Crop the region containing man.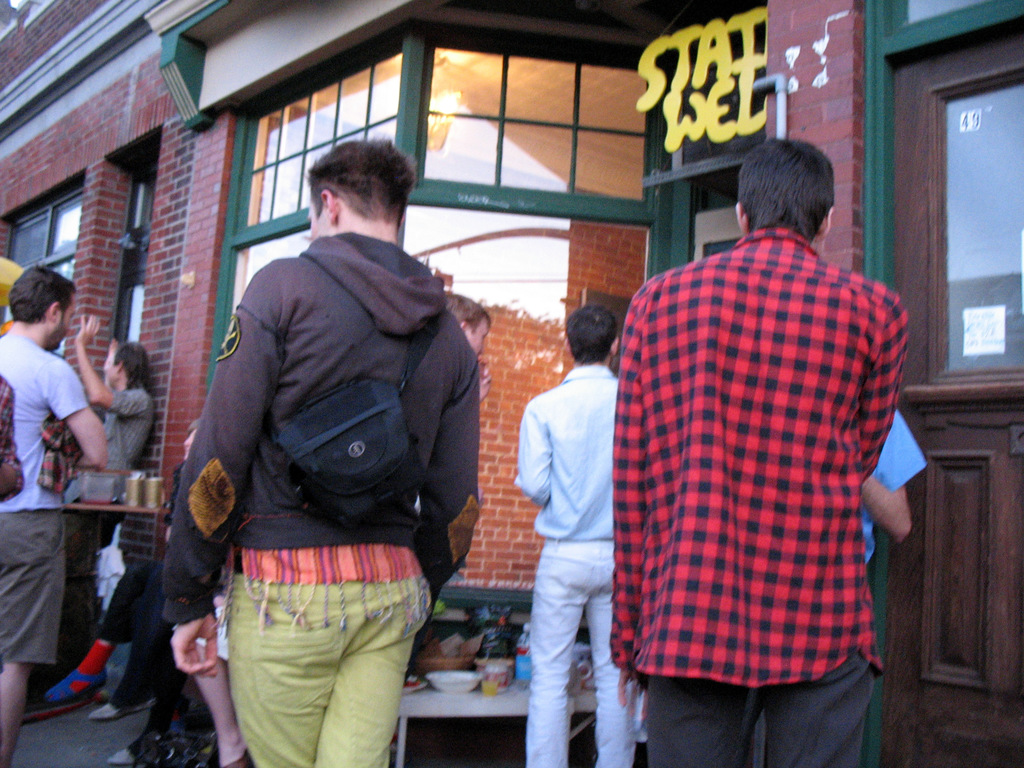
Crop region: (438, 287, 492, 360).
